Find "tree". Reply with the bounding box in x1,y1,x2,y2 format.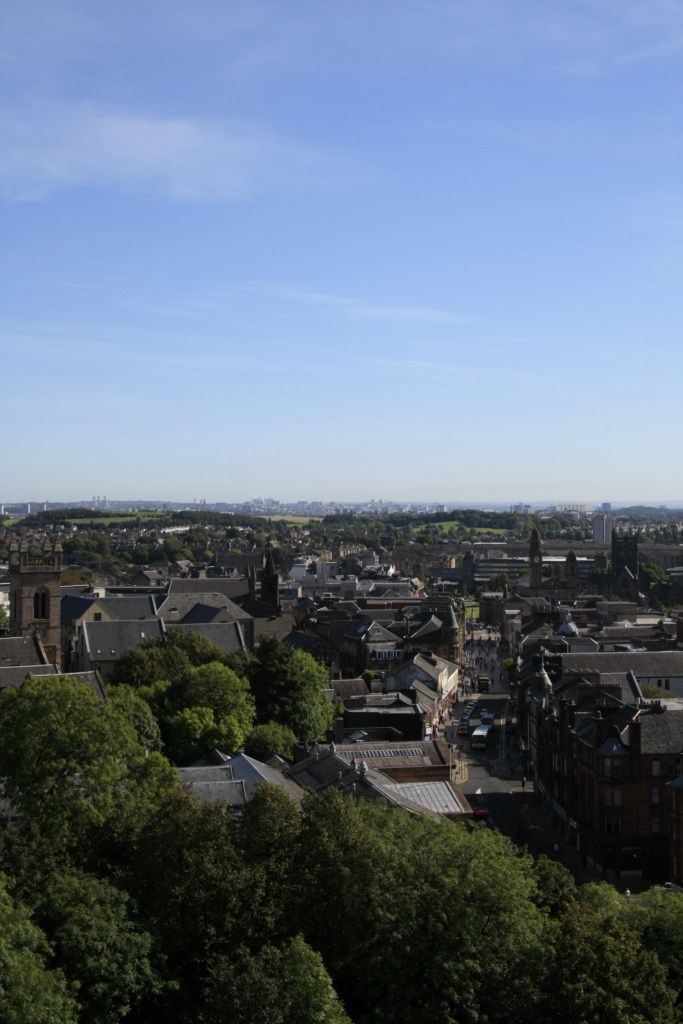
249,645,336,747.
